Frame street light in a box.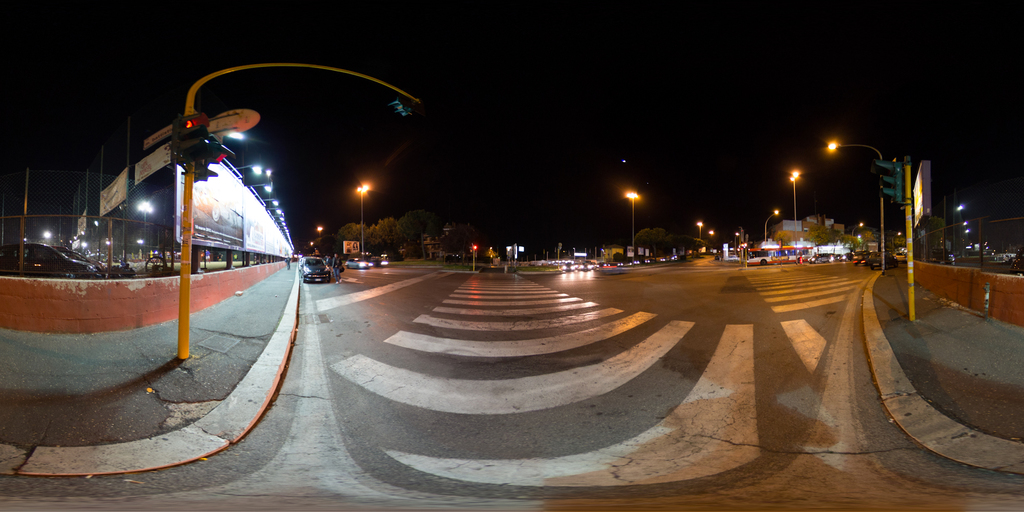
[888,231,904,252].
